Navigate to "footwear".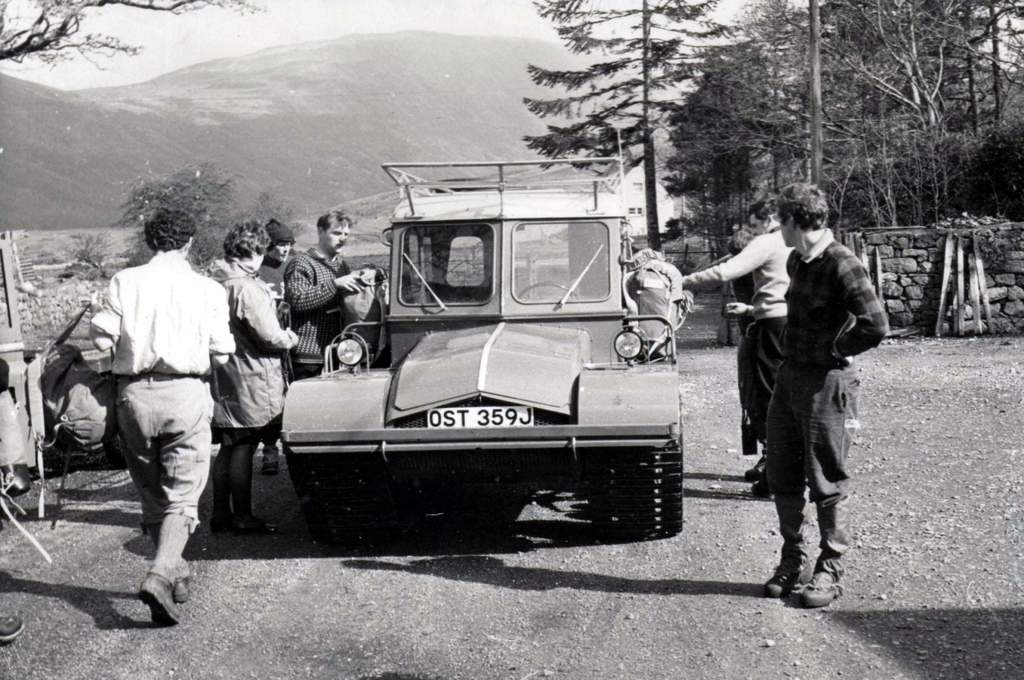
Navigation target: Rect(231, 492, 268, 531).
